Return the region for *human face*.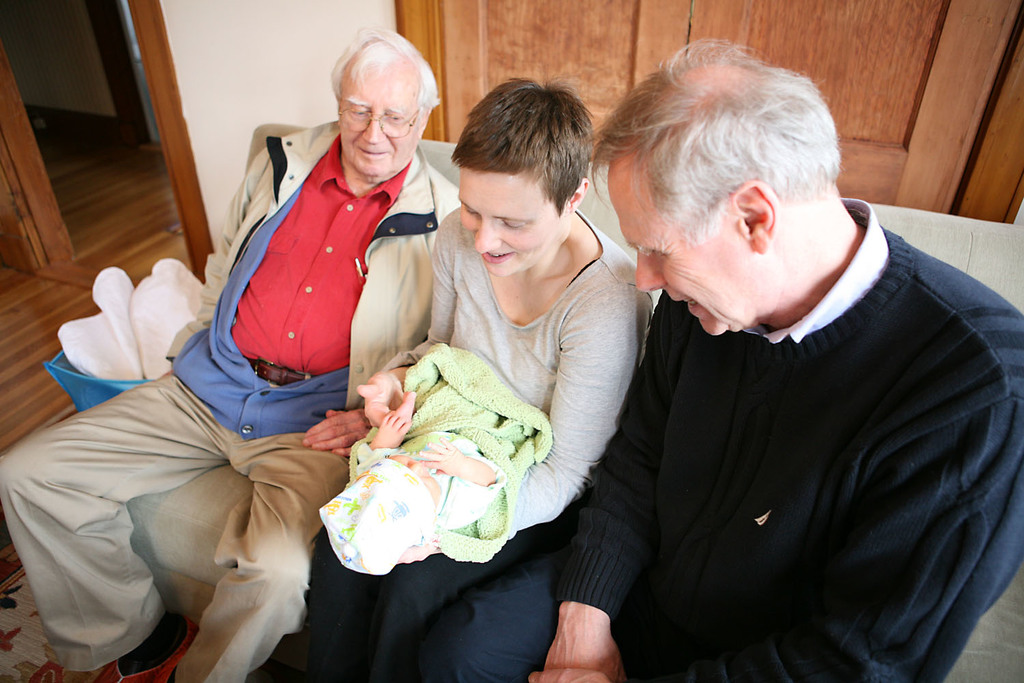
l=627, t=202, r=753, b=335.
